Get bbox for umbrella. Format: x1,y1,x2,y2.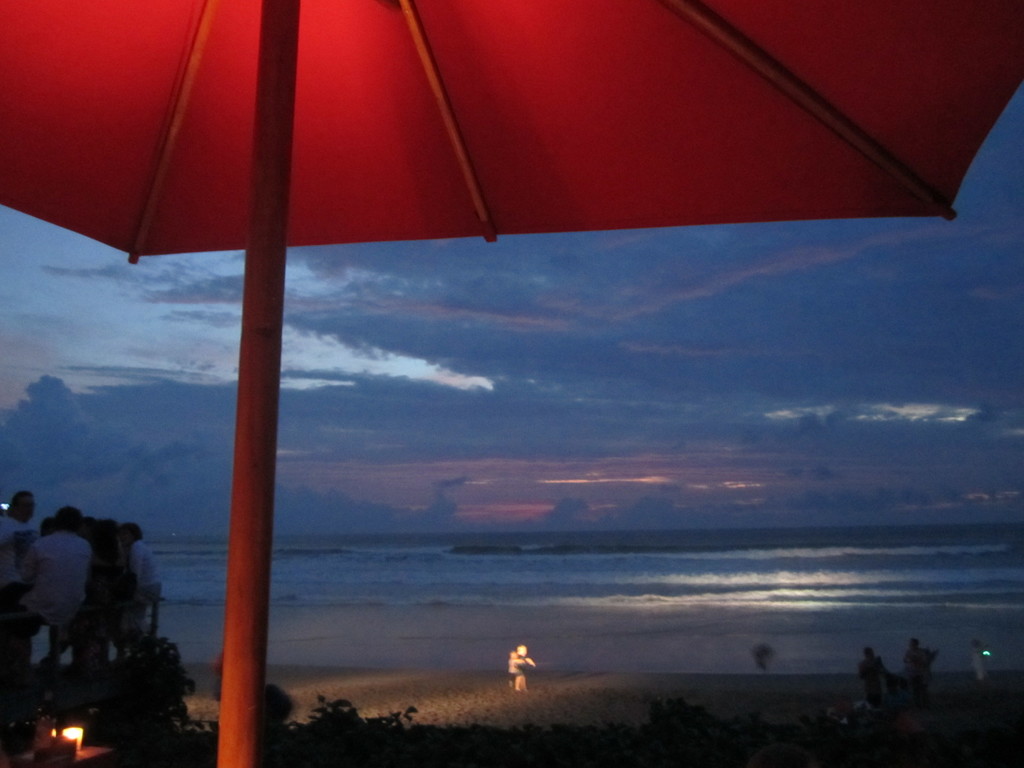
12,34,1023,646.
